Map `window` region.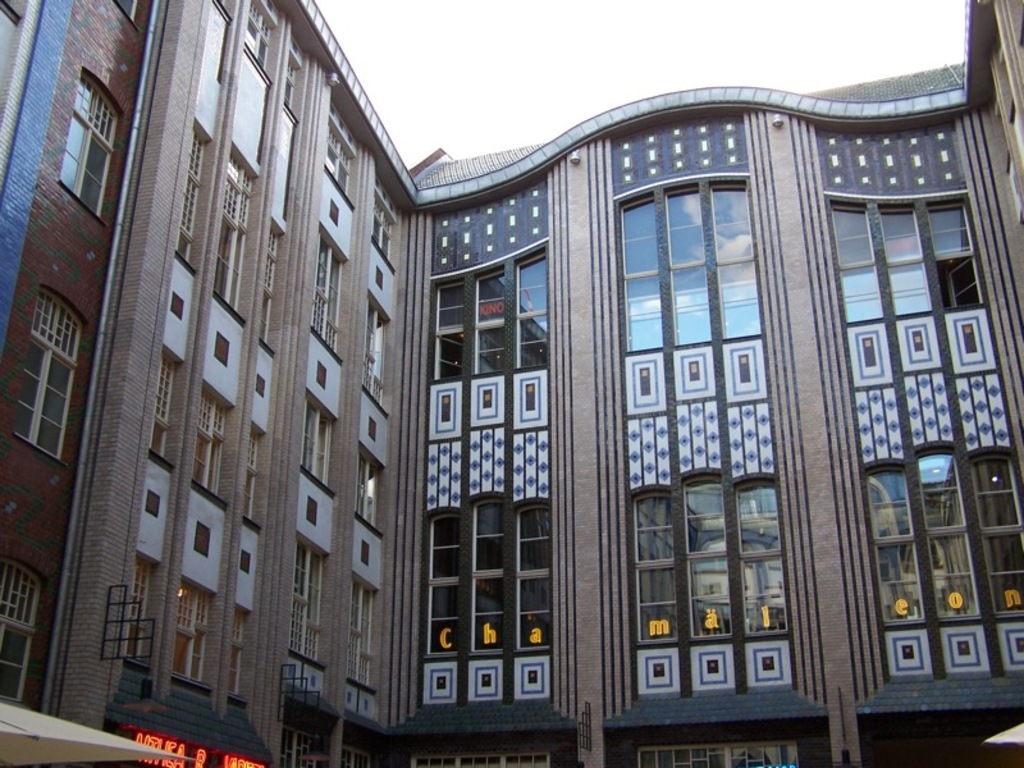
Mapped to <box>54,77,116,229</box>.
